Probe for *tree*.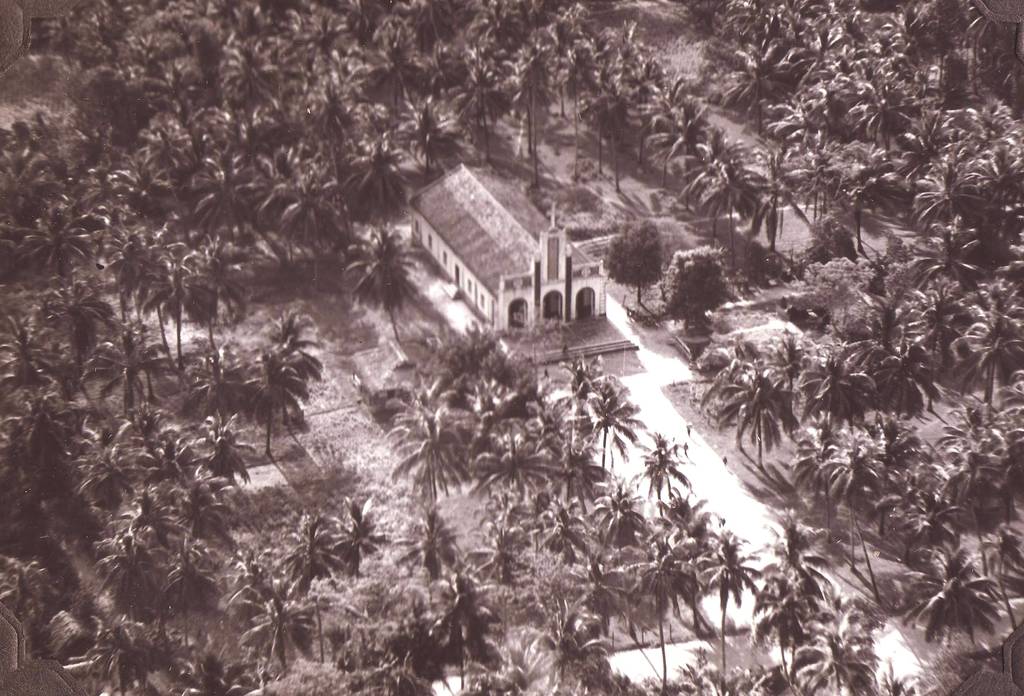
Probe result: bbox(939, 105, 1012, 182).
